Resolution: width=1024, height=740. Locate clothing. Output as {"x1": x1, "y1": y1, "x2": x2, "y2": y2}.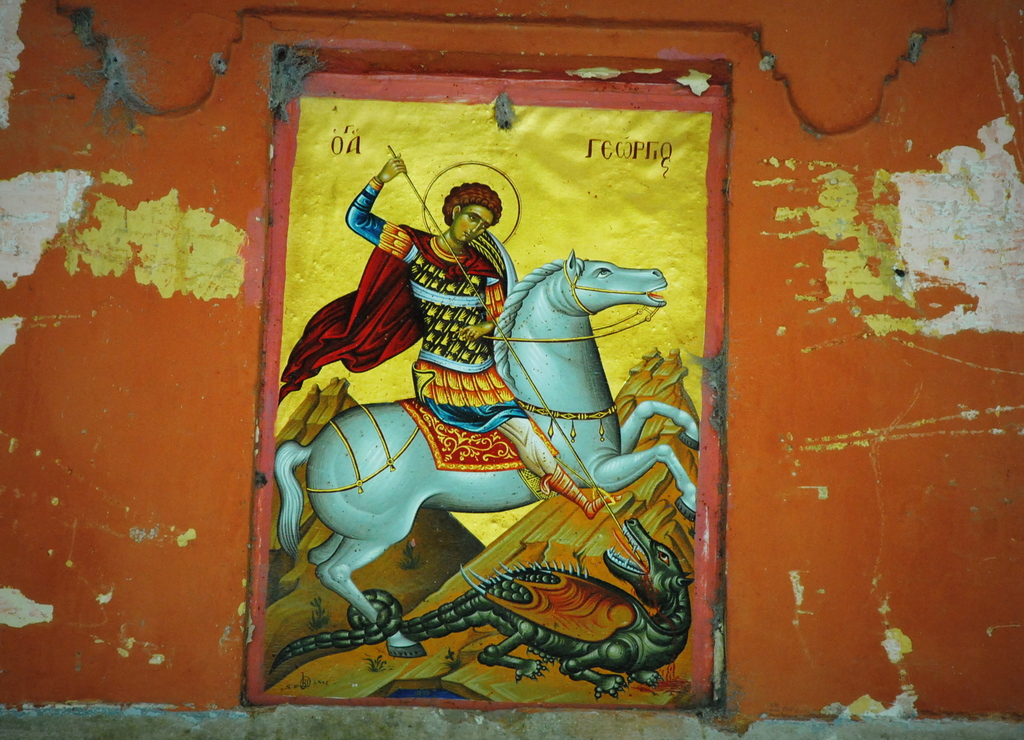
{"x1": 344, "y1": 180, "x2": 535, "y2": 435}.
